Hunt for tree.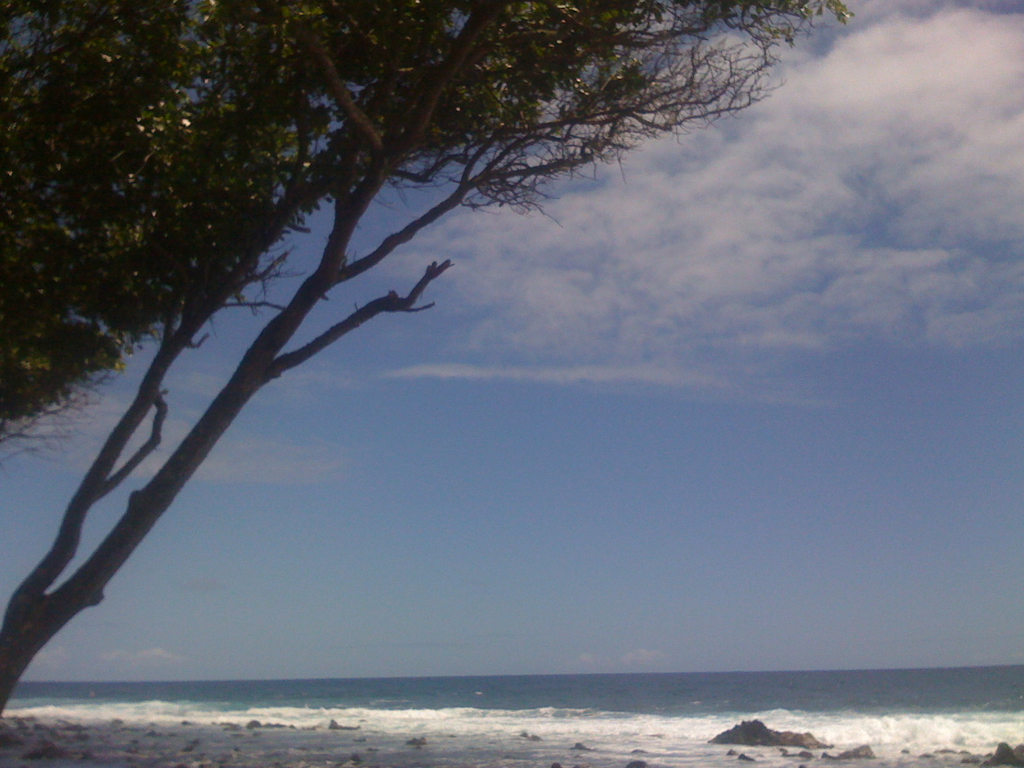
Hunted down at pyautogui.locateOnScreen(0, 1, 857, 719).
